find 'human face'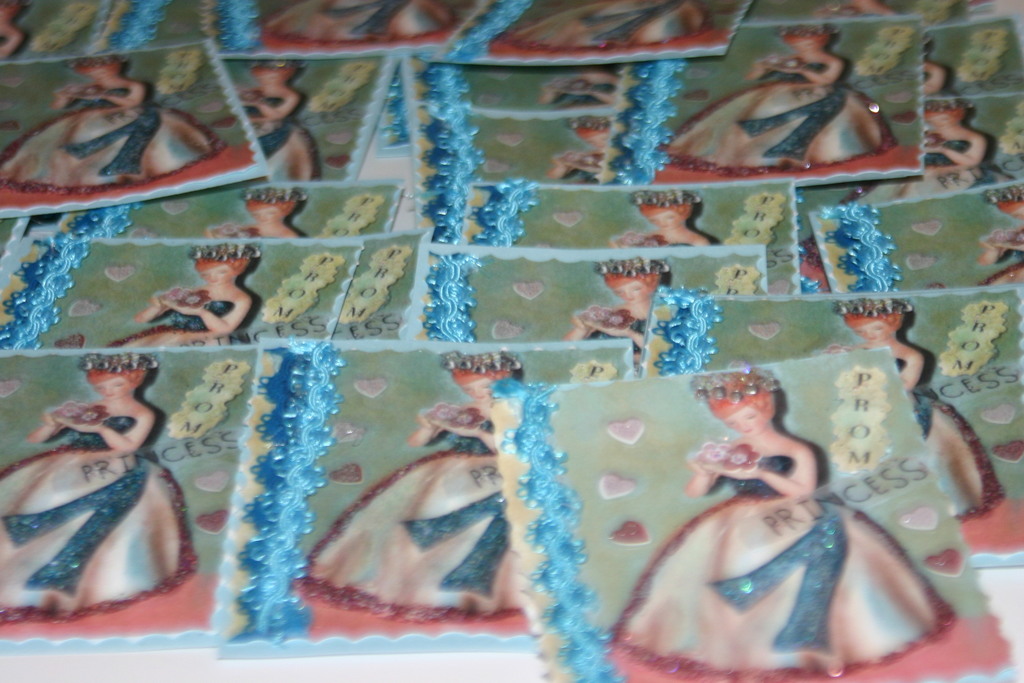
193 263 230 286
